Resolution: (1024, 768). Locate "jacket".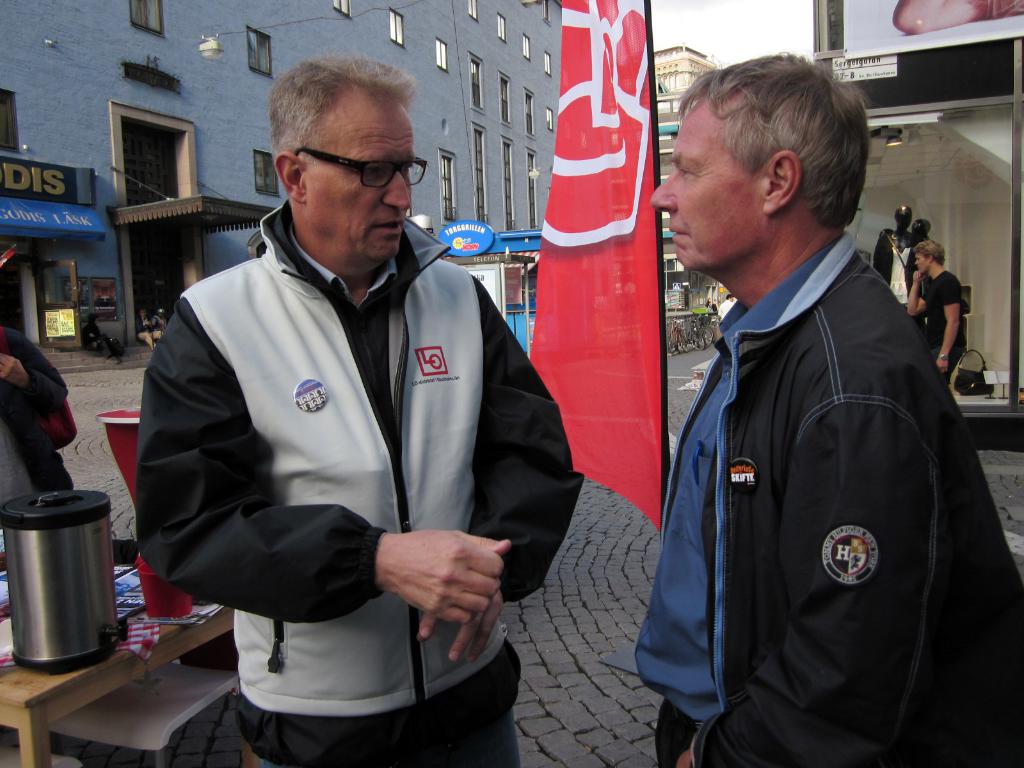
detection(147, 197, 583, 721).
